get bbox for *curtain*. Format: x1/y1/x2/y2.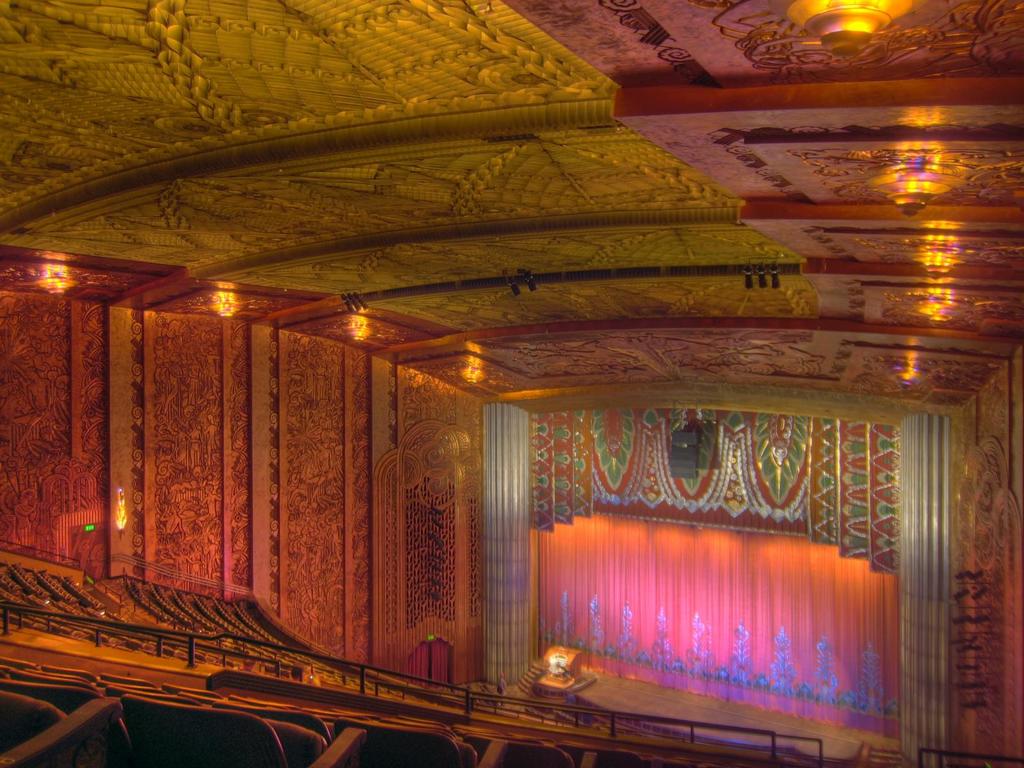
260/344/941/730.
